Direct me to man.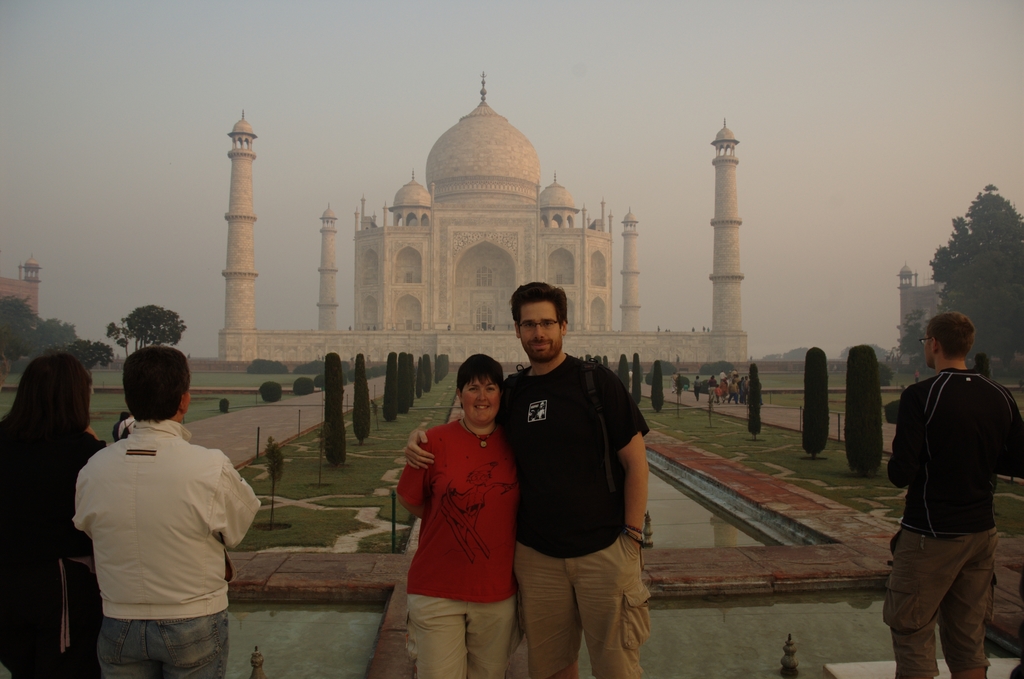
Direction: box(56, 326, 269, 673).
